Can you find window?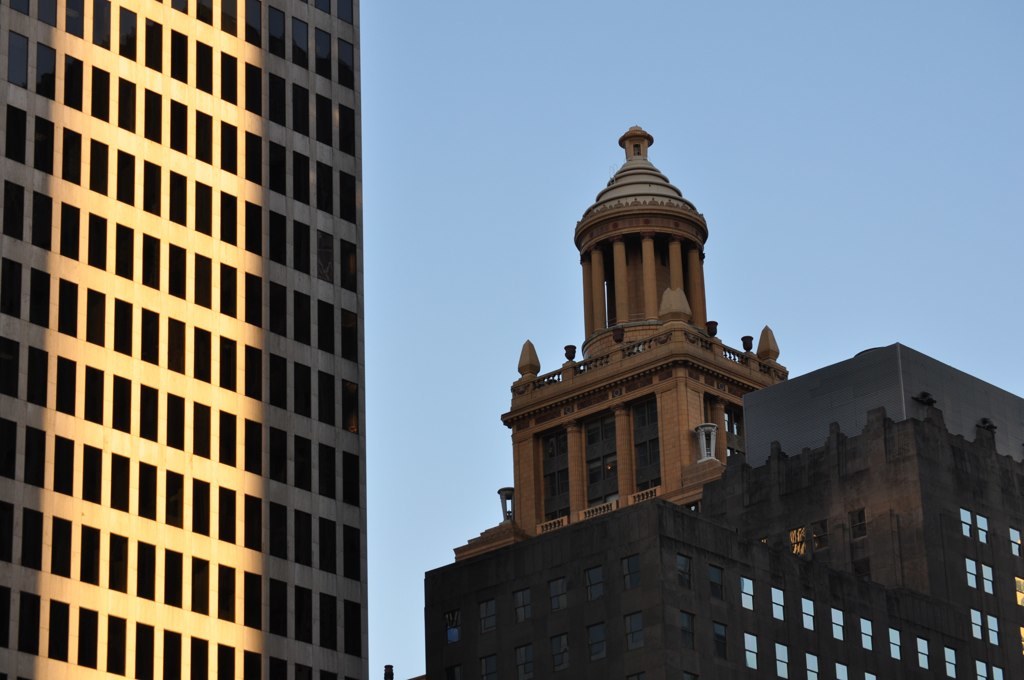
Yes, bounding box: 580 414 620 515.
